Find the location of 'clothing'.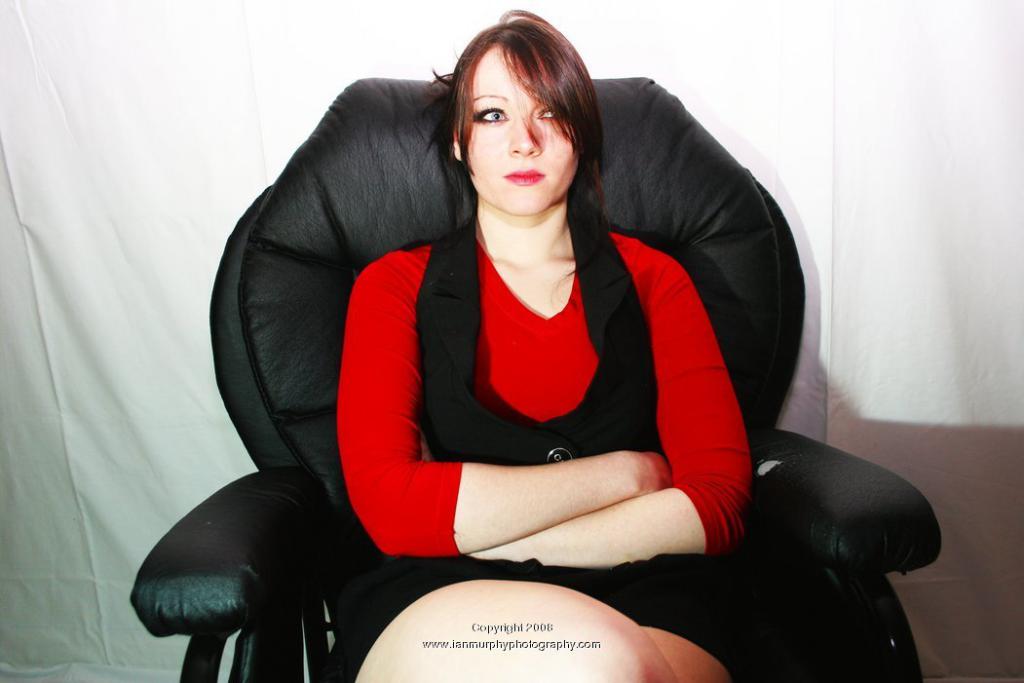
Location: region(291, 161, 768, 584).
